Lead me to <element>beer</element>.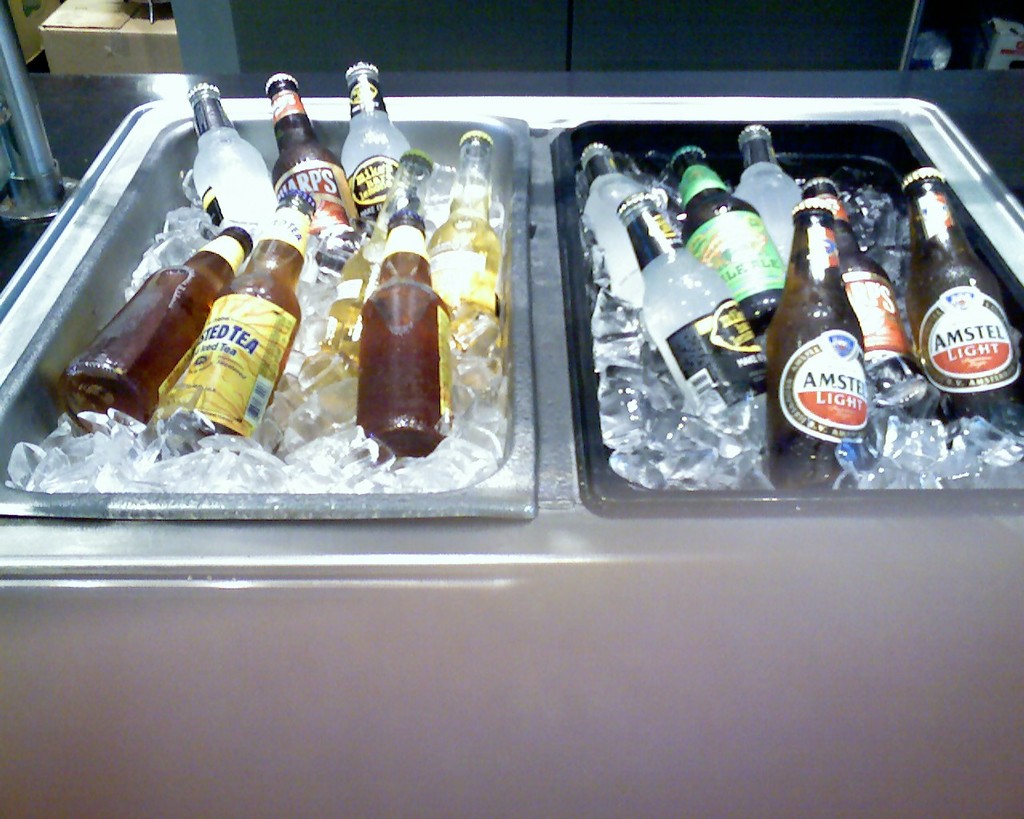
Lead to 572:142:653:307.
